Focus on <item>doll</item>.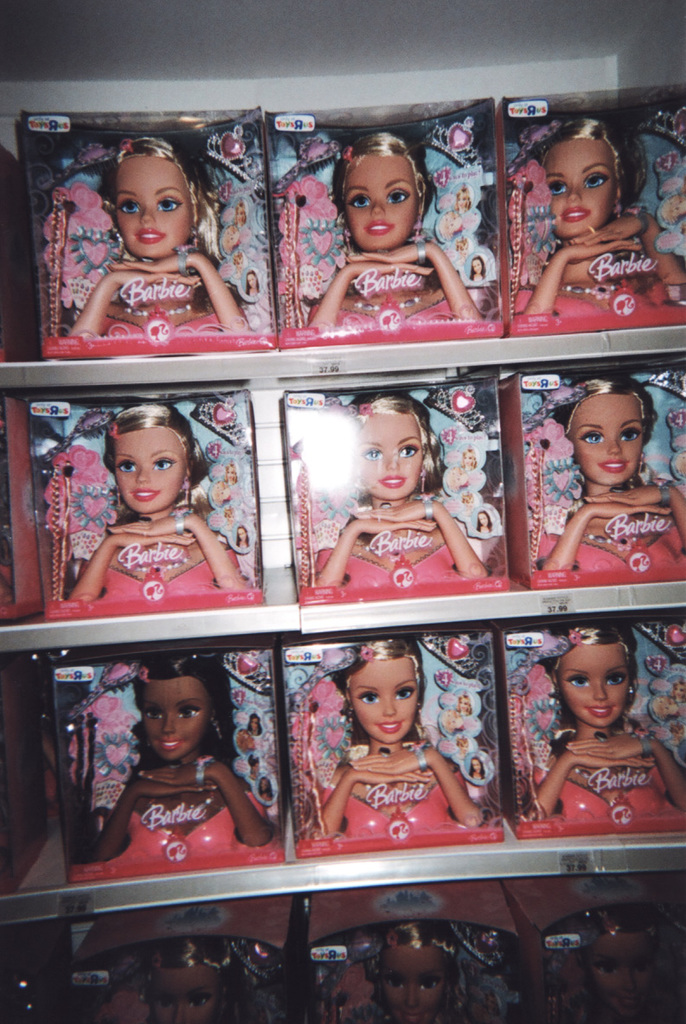
Focused at <bbox>108, 928, 260, 1023</bbox>.
